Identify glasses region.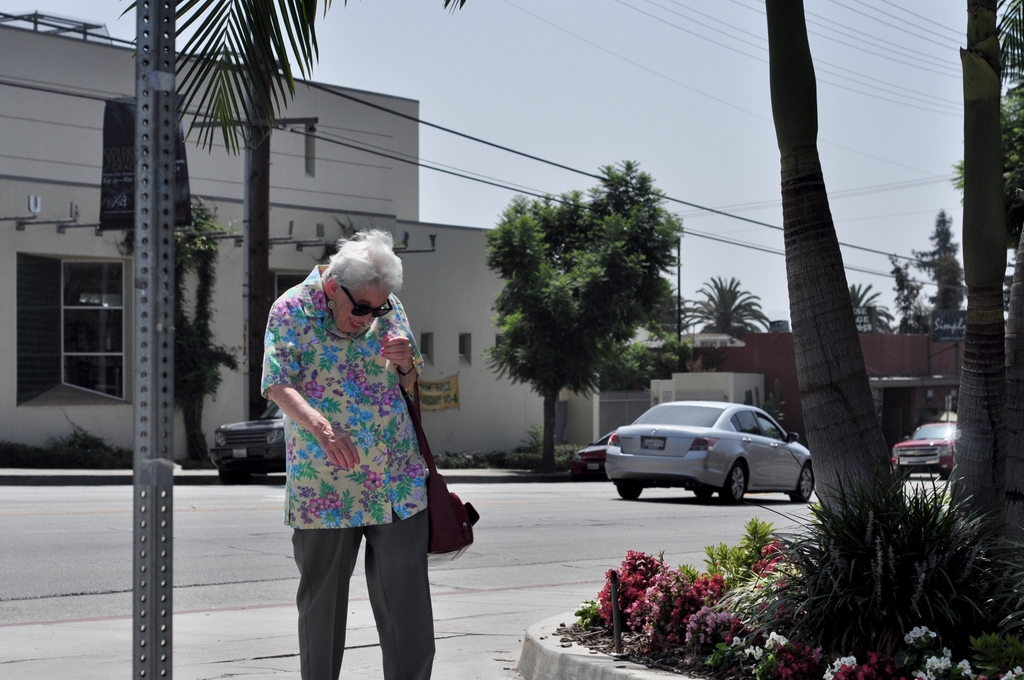
Region: x1=345 y1=286 x2=392 y2=320.
